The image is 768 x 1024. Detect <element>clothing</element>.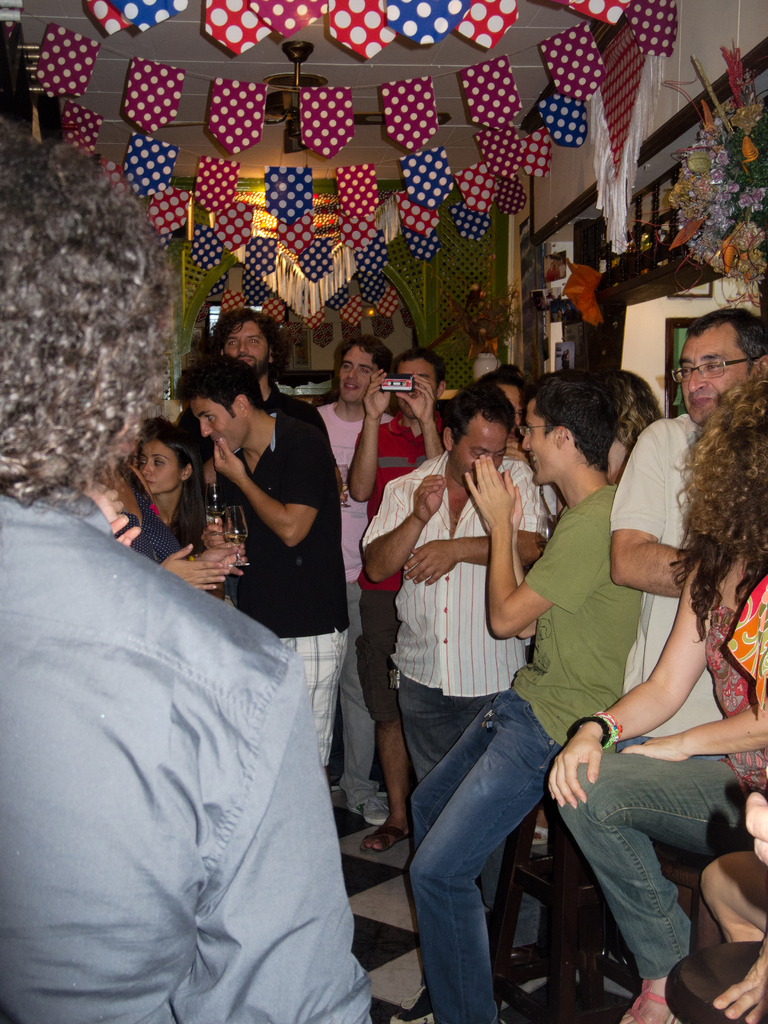
Detection: x1=355, y1=438, x2=553, y2=923.
